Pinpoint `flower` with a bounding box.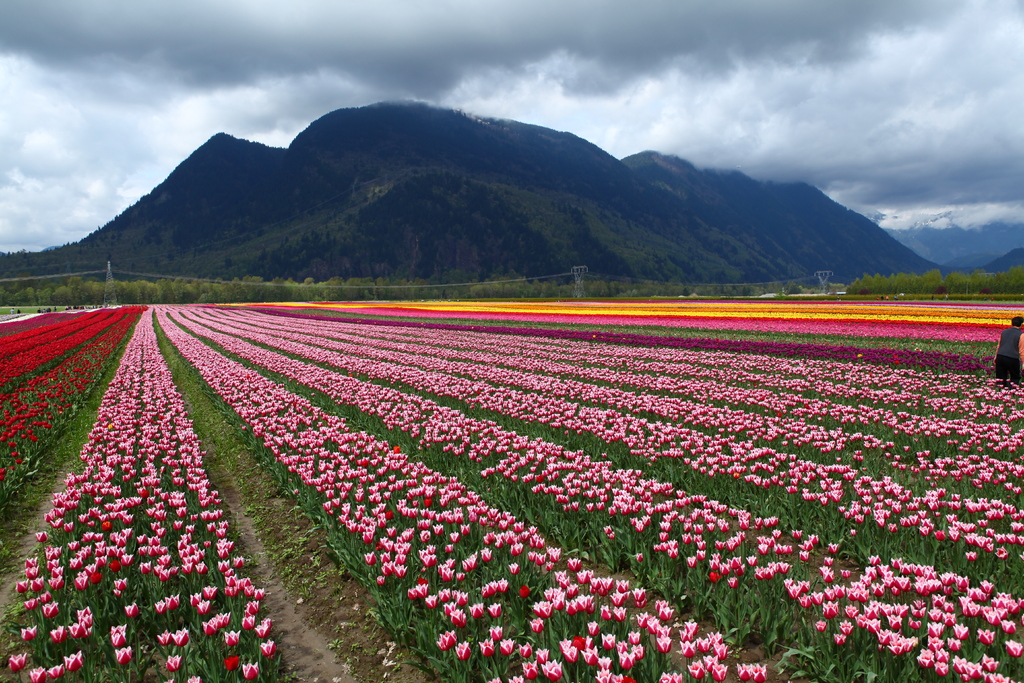
region(75, 607, 95, 628).
